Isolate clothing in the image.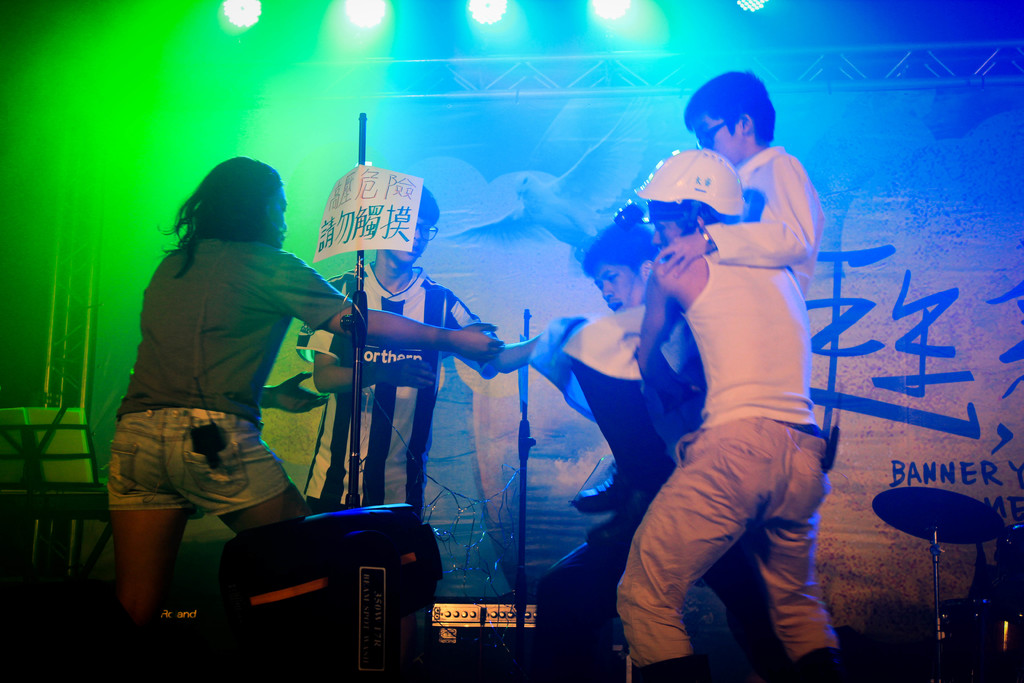
Isolated region: 636:119:840:682.
